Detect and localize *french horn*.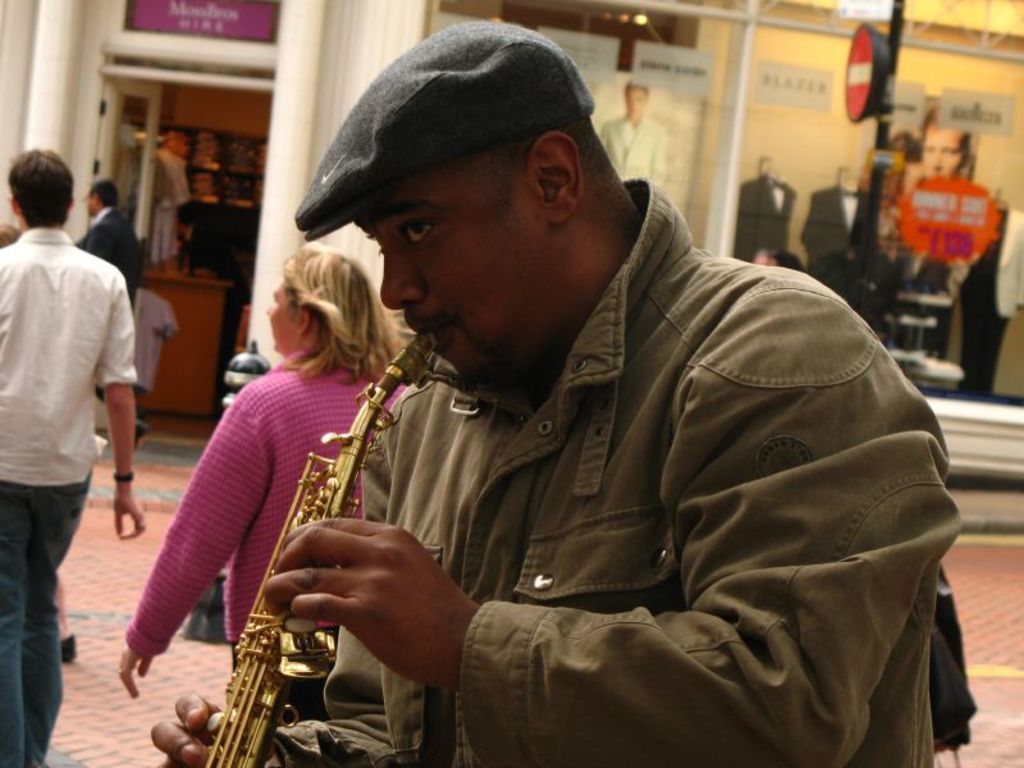
Localized at left=205, top=326, right=449, bottom=767.
